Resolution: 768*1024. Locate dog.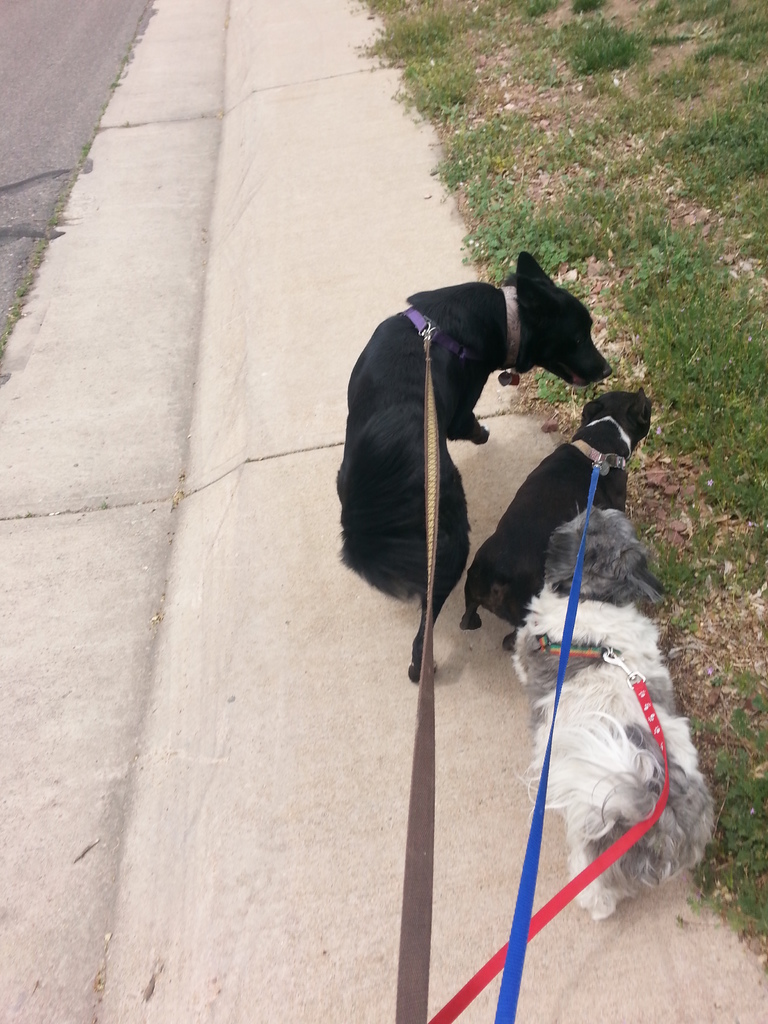
[left=338, top=247, right=614, bottom=688].
